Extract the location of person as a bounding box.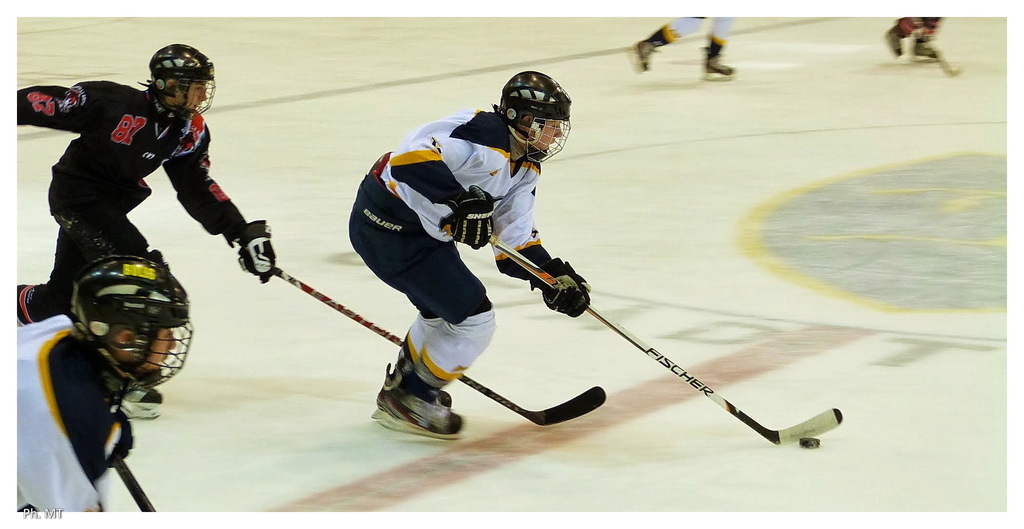
box(624, 12, 735, 79).
